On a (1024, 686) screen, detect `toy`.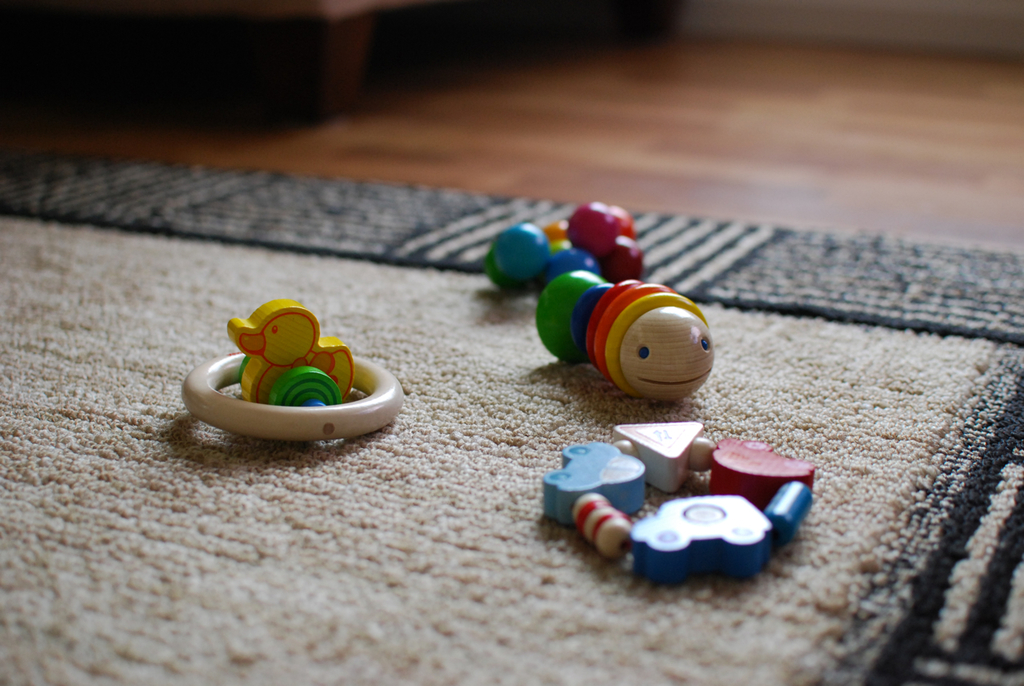
[535,291,722,411].
